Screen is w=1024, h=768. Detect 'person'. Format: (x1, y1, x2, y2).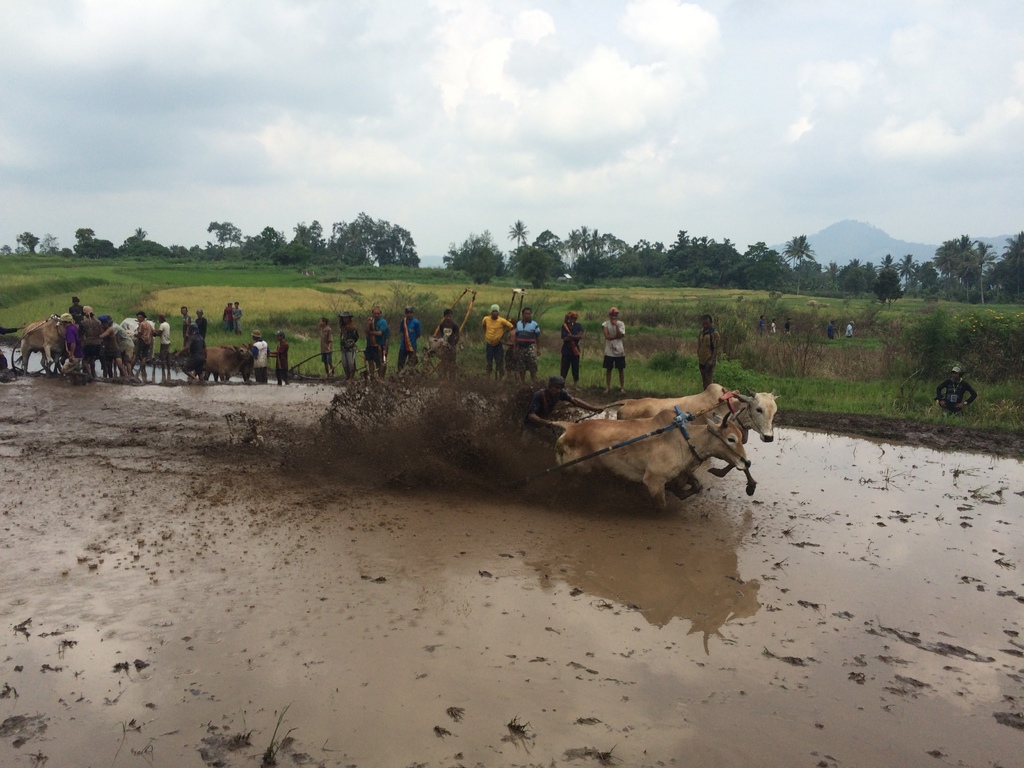
(758, 315, 764, 328).
